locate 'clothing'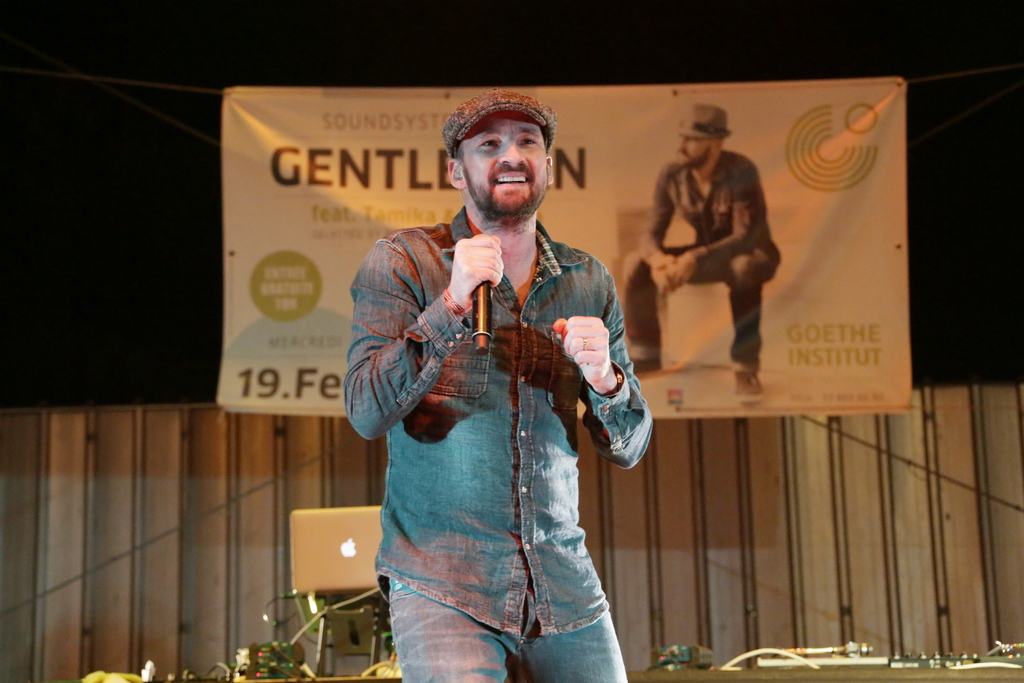
bbox(360, 176, 653, 664)
